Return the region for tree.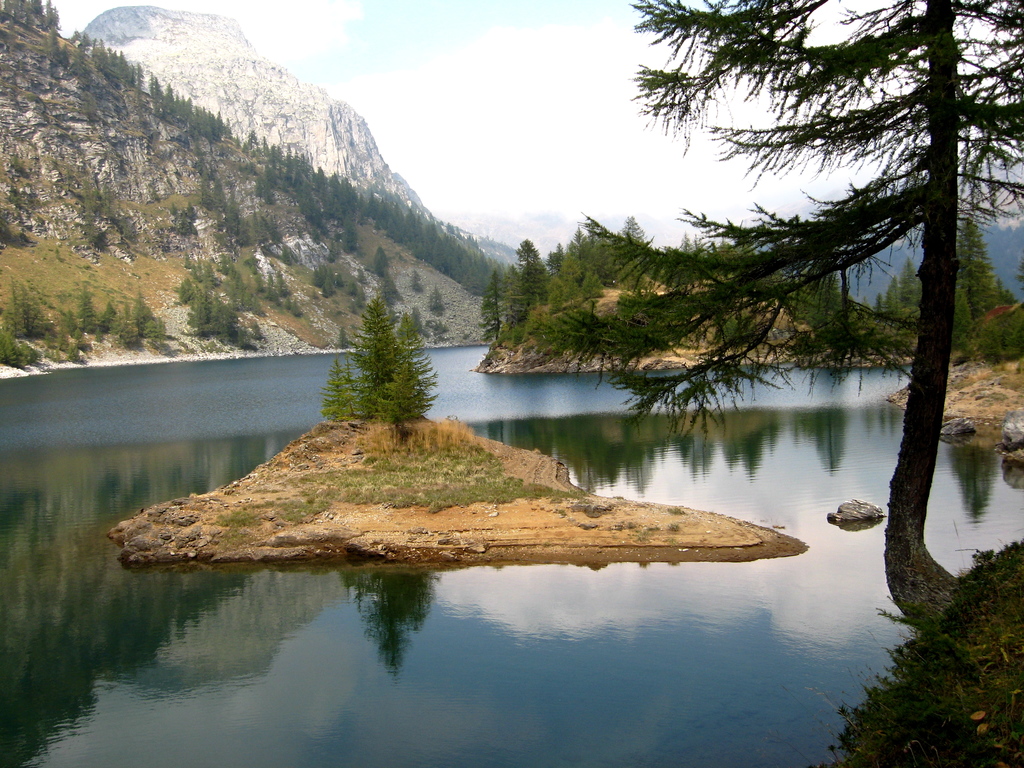
{"left": 59, "top": 276, "right": 168, "bottom": 353}.
